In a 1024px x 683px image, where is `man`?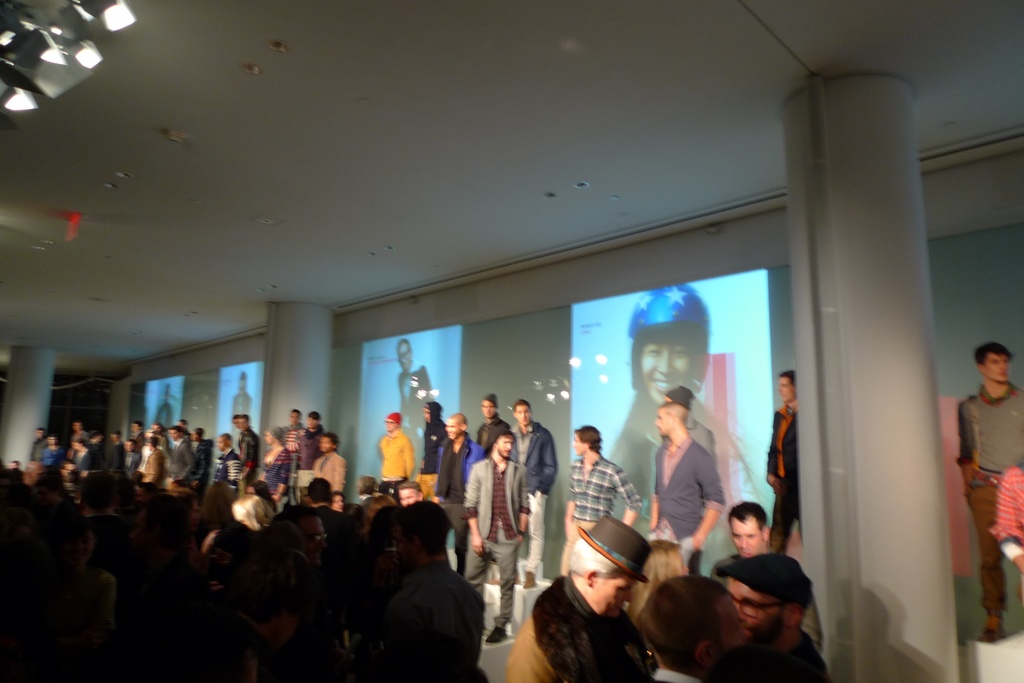
x1=659, y1=387, x2=717, y2=454.
